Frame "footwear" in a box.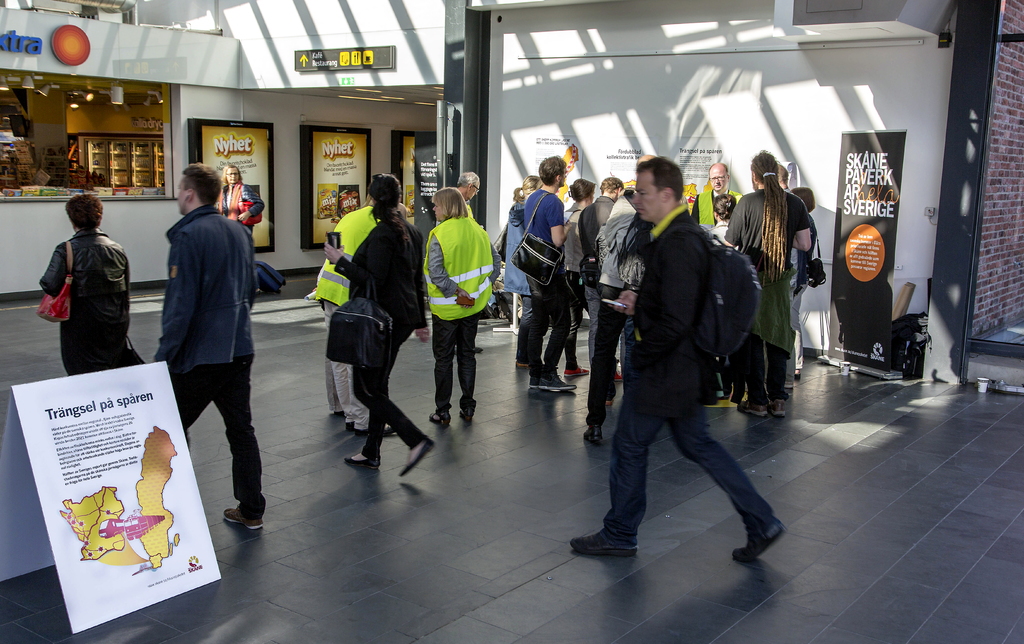
(583, 424, 602, 442).
